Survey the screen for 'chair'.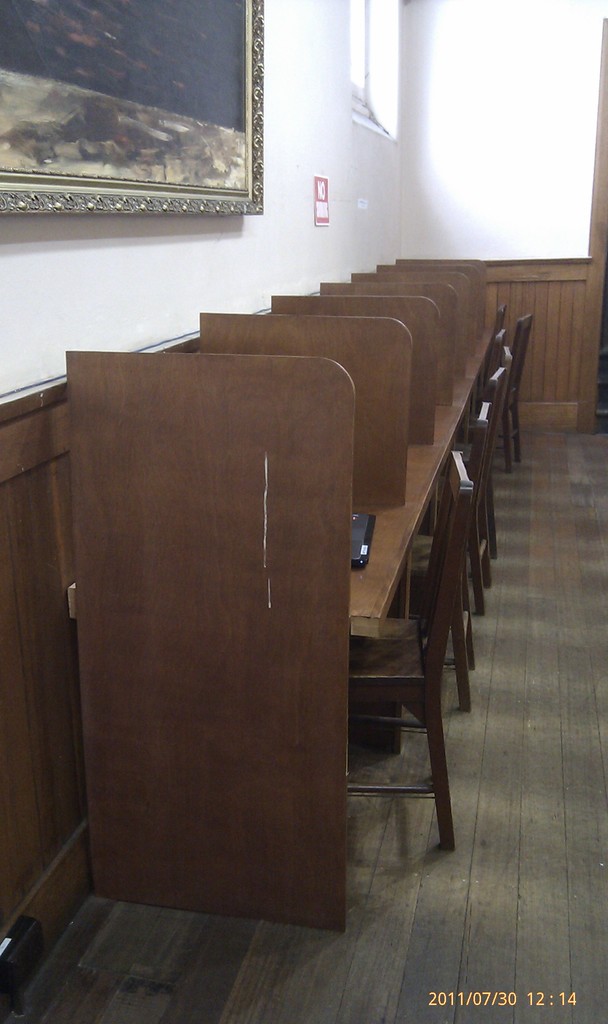
Survey found: (x1=504, y1=310, x2=538, y2=465).
